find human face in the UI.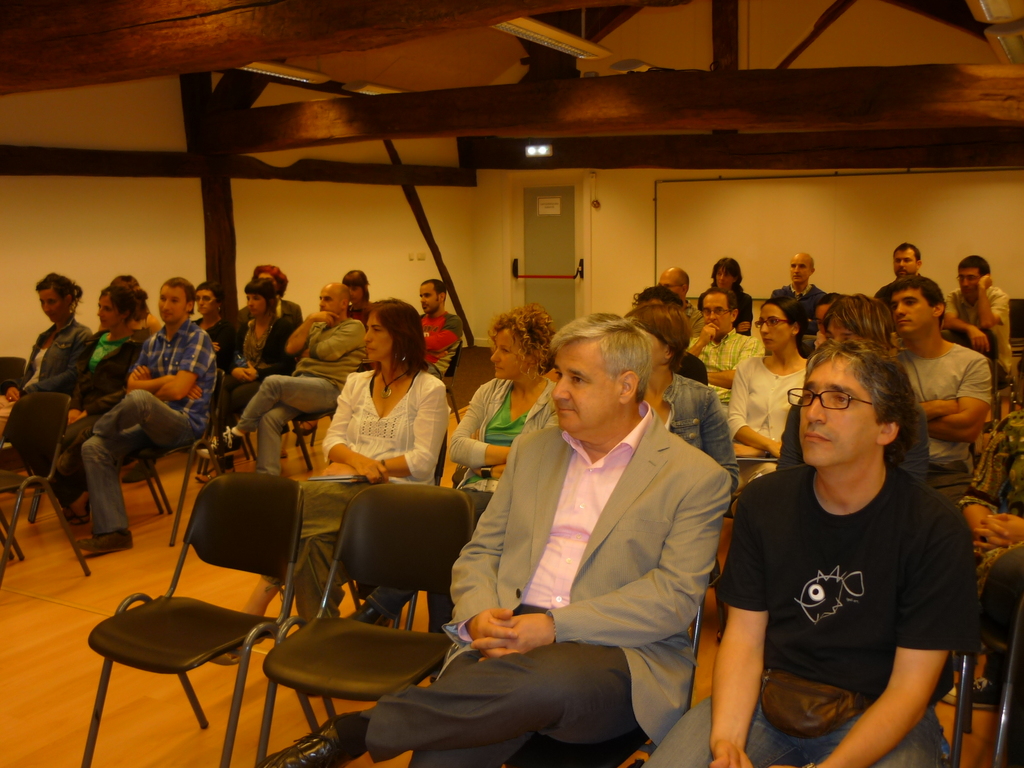
UI element at {"x1": 657, "y1": 271, "x2": 684, "y2": 304}.
